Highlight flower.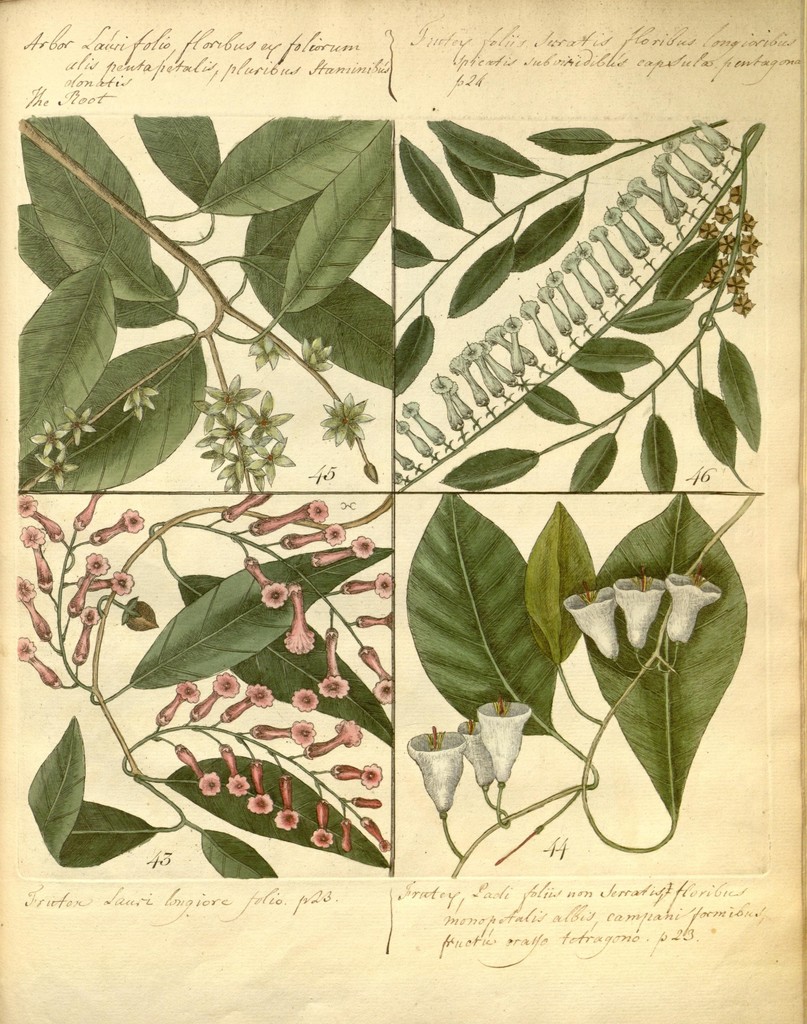
Highlighted region: x1=124, y1=384, x2=149, y2=414.
